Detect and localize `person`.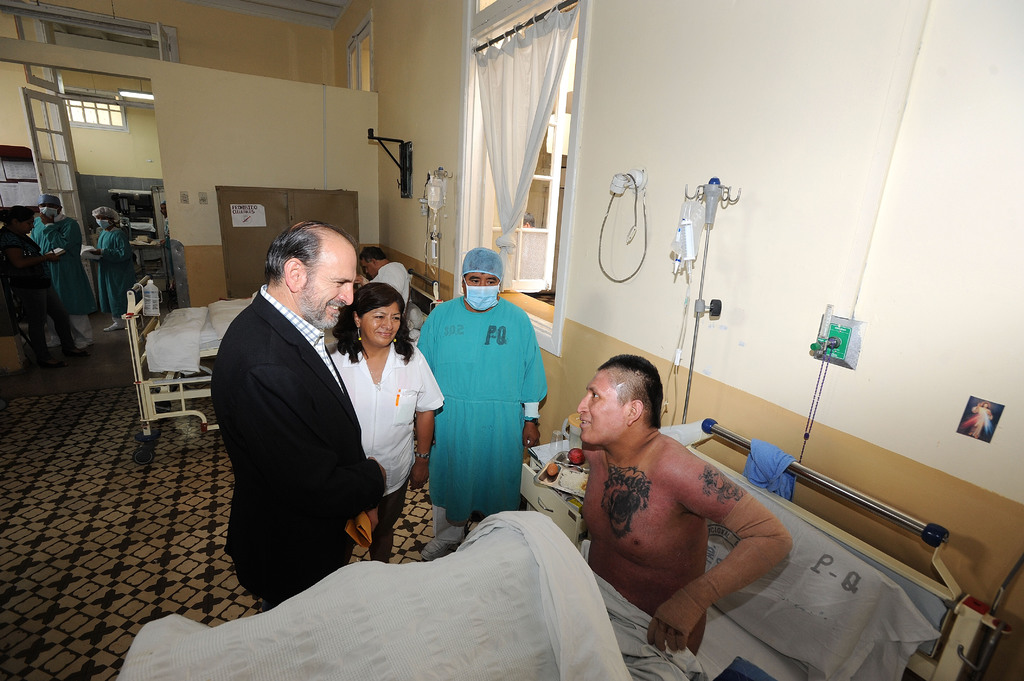
Localized at 0/207/74/365.
